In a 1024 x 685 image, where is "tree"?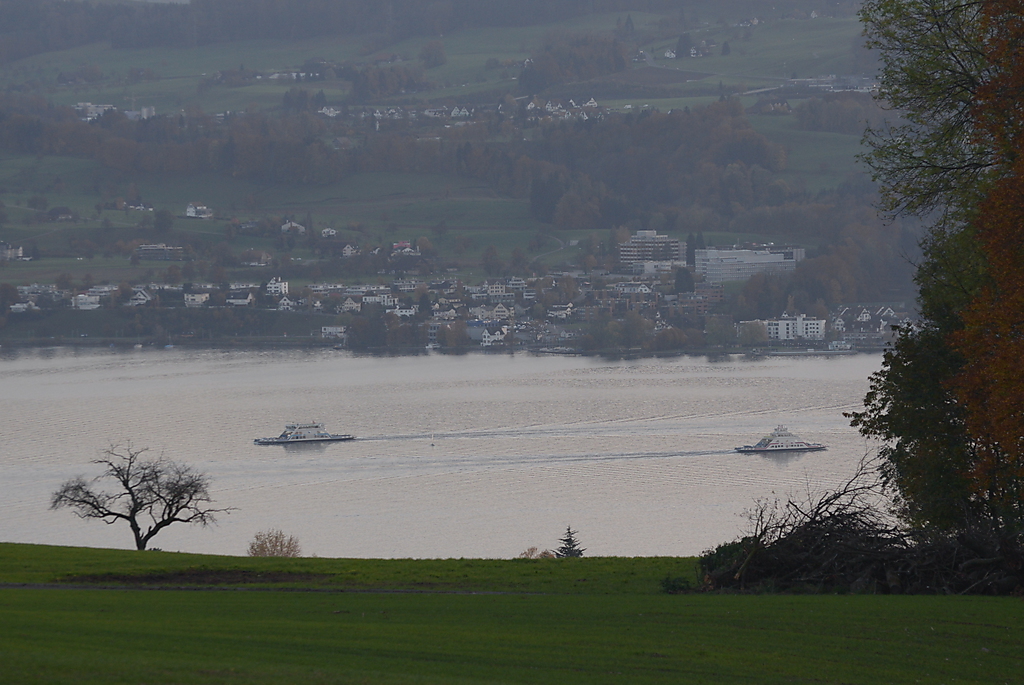
detection(457, 236, 472, 261).
